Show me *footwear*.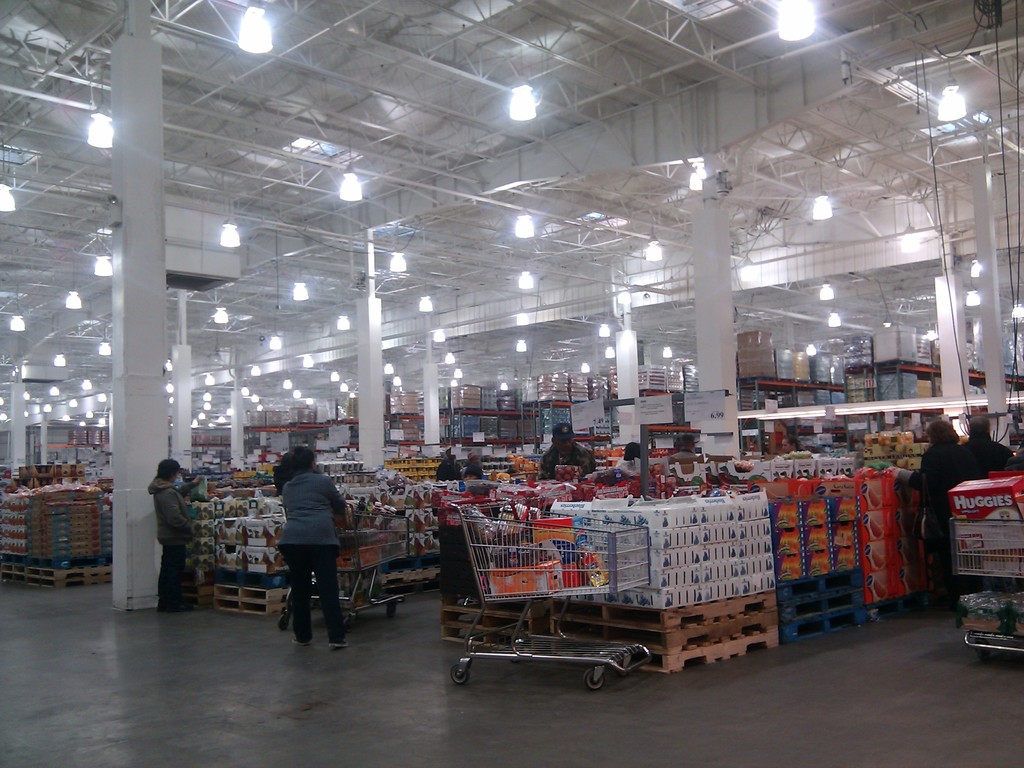
*footwear* is here: 326,639,348,648.
